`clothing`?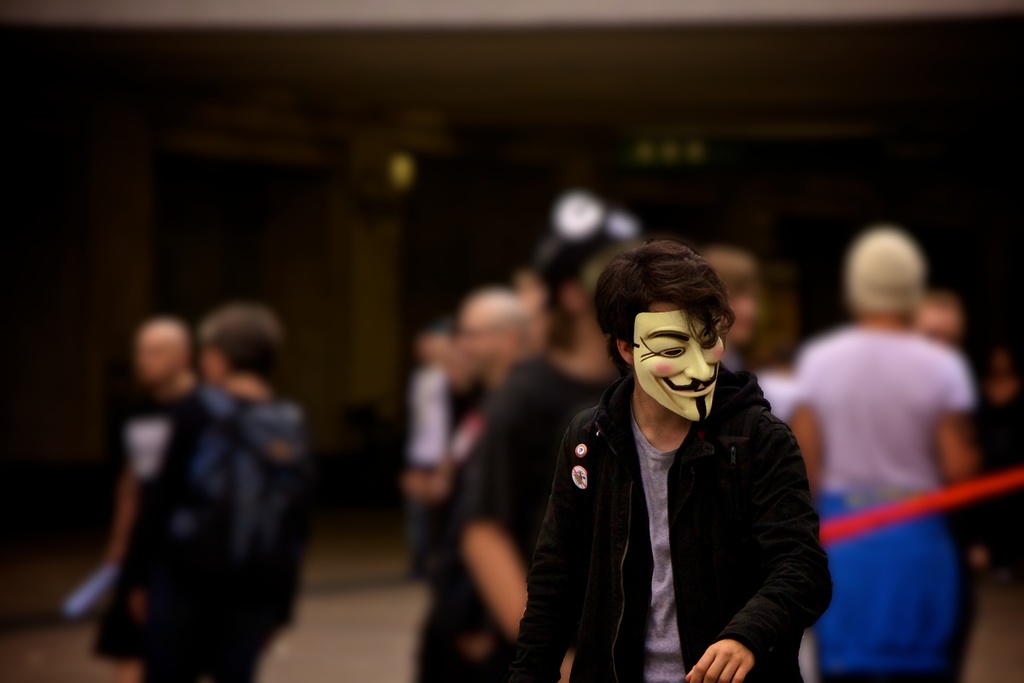
(left=88, top=402, right=191, bottom=675)
